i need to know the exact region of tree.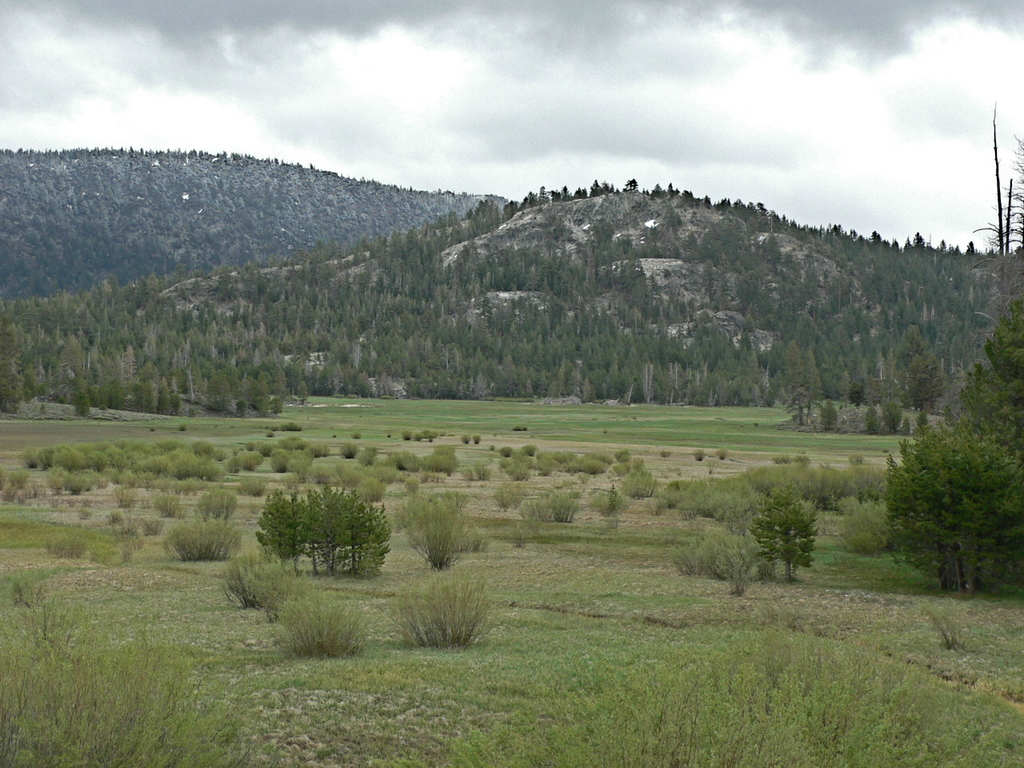
Region: <bbox>879, 435, 1023, 602</bbox>.
